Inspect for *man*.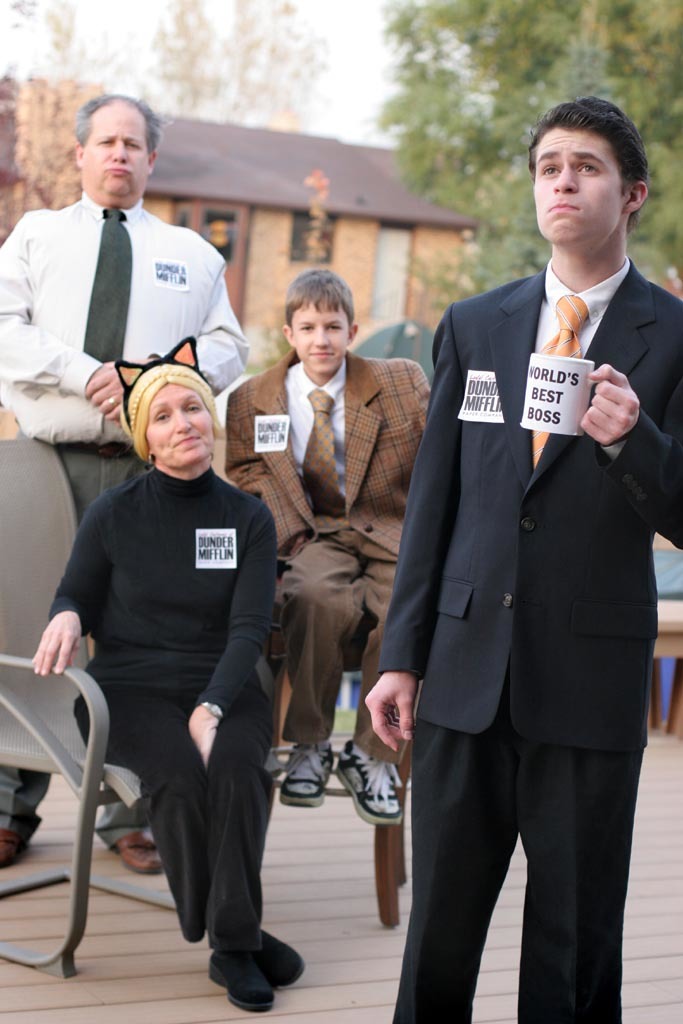
Inspection: <bbox>0, 90, 252, 875</bbox>.
